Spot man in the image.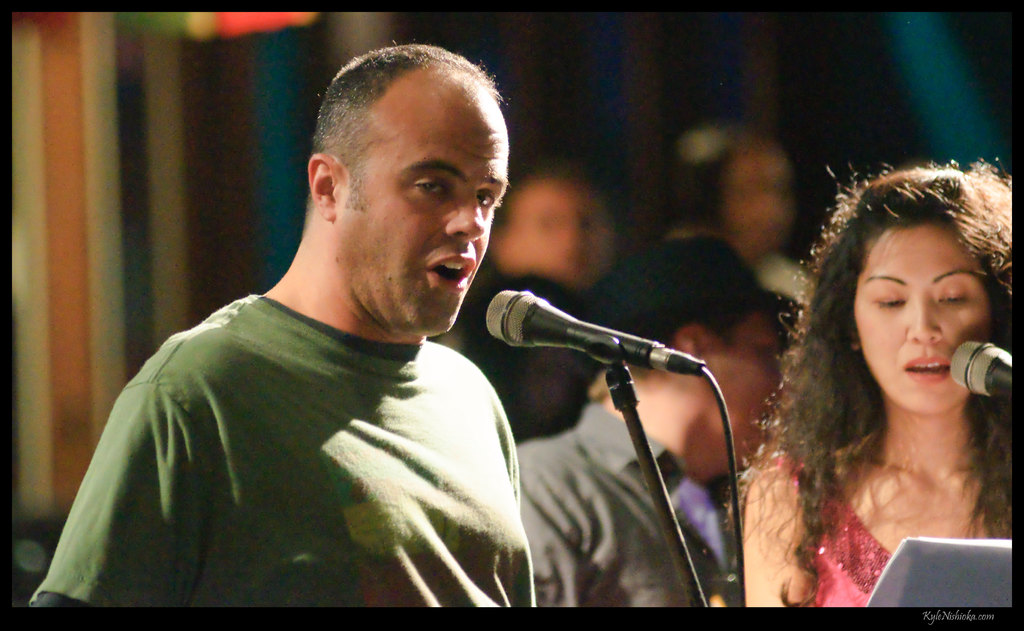
man found at (x1=31, y1=38, x2=547, y2=603).
